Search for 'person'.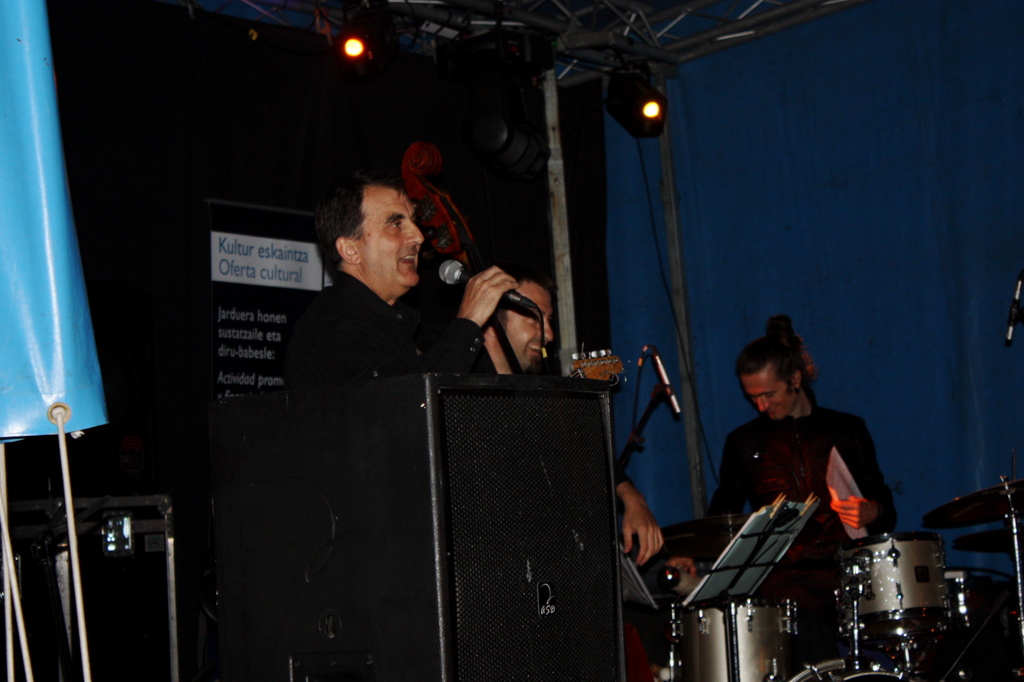
Found at bbox=[273, 163, 514, 680].
